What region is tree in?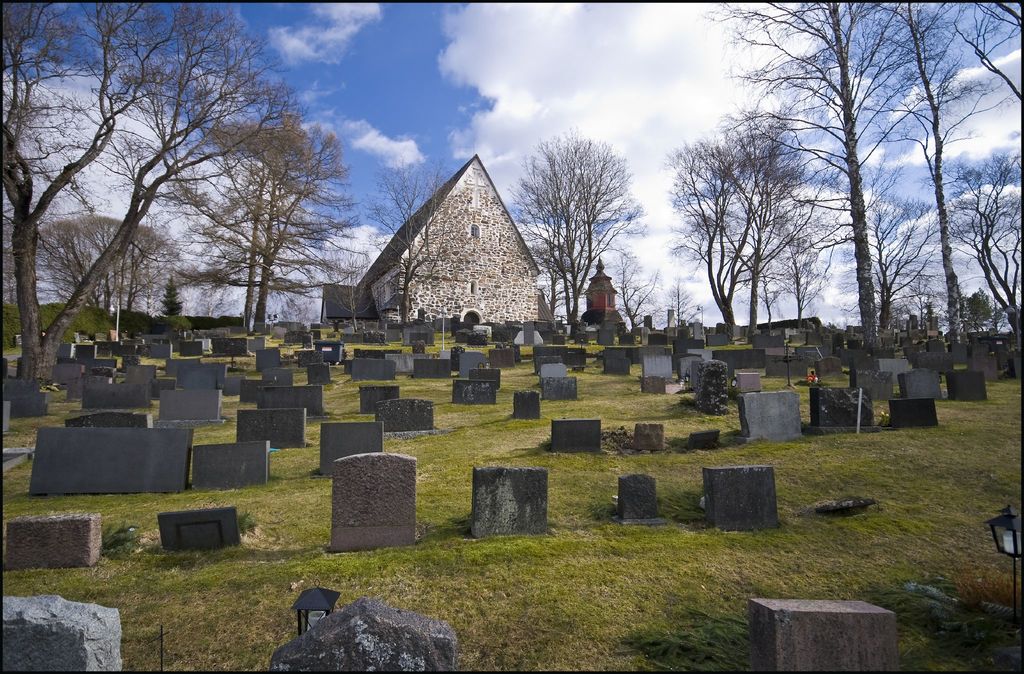
bbox(12, 216, 193, 329).
